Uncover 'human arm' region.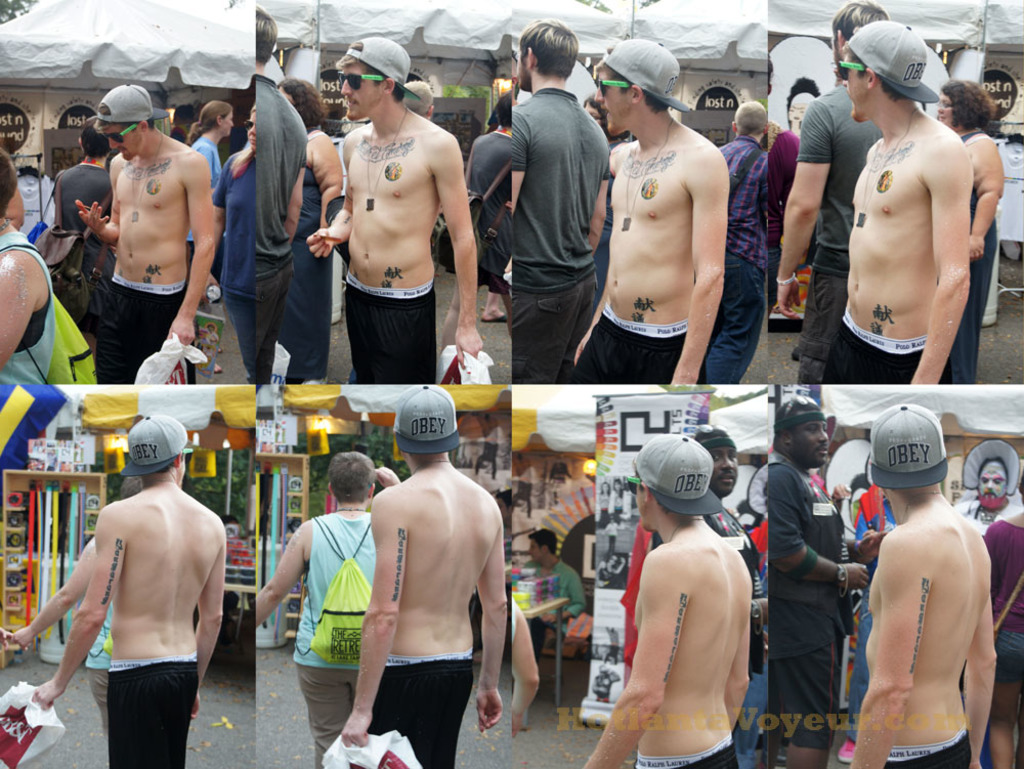
Uncovered: (470, 498, 509, 734).
